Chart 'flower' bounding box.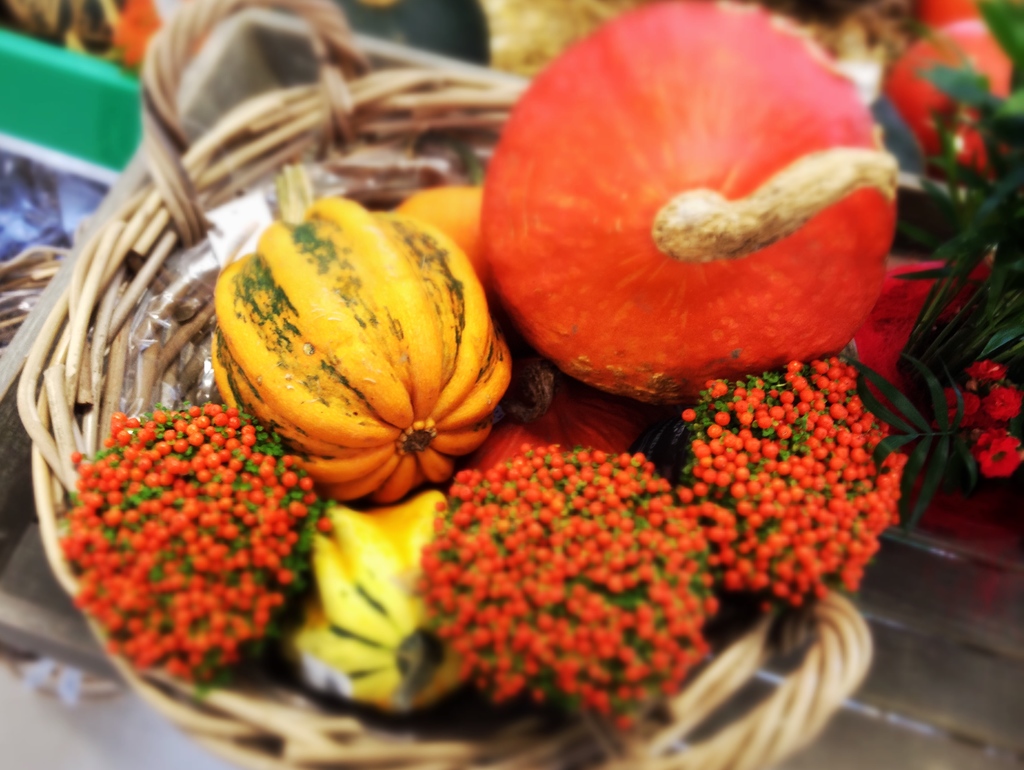
Charted: 53,406,333,686.
